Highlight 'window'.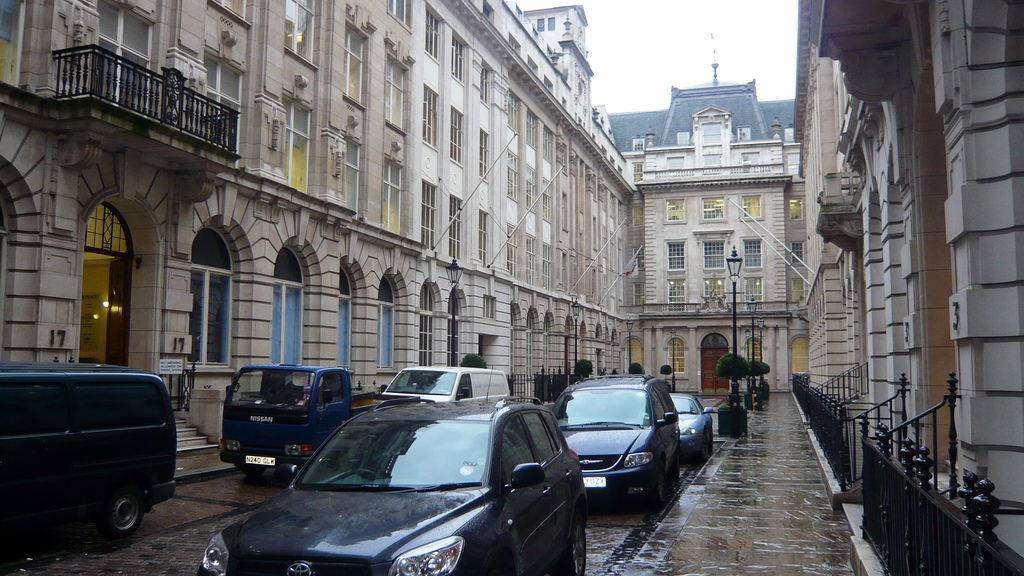
Highlighted region: <bbox>665, 241, 684, 272</bbox>.
